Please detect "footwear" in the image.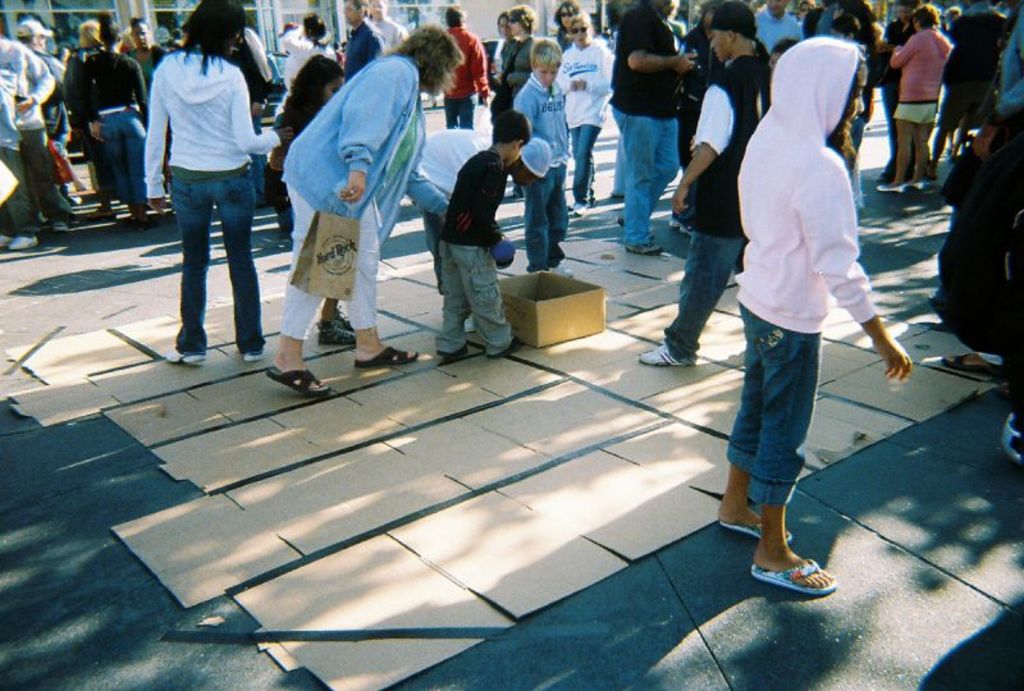
[166,347,212,365].
